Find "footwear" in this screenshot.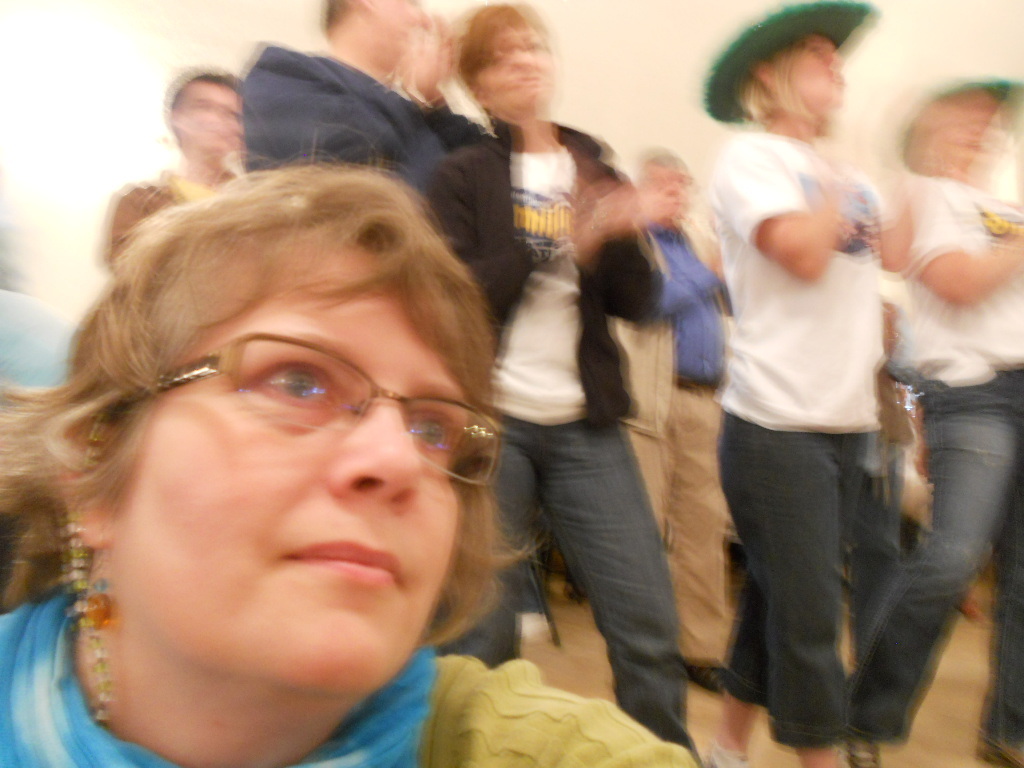
The bounding box for "footwear" is bbox=(705, 743, 752, 767).
